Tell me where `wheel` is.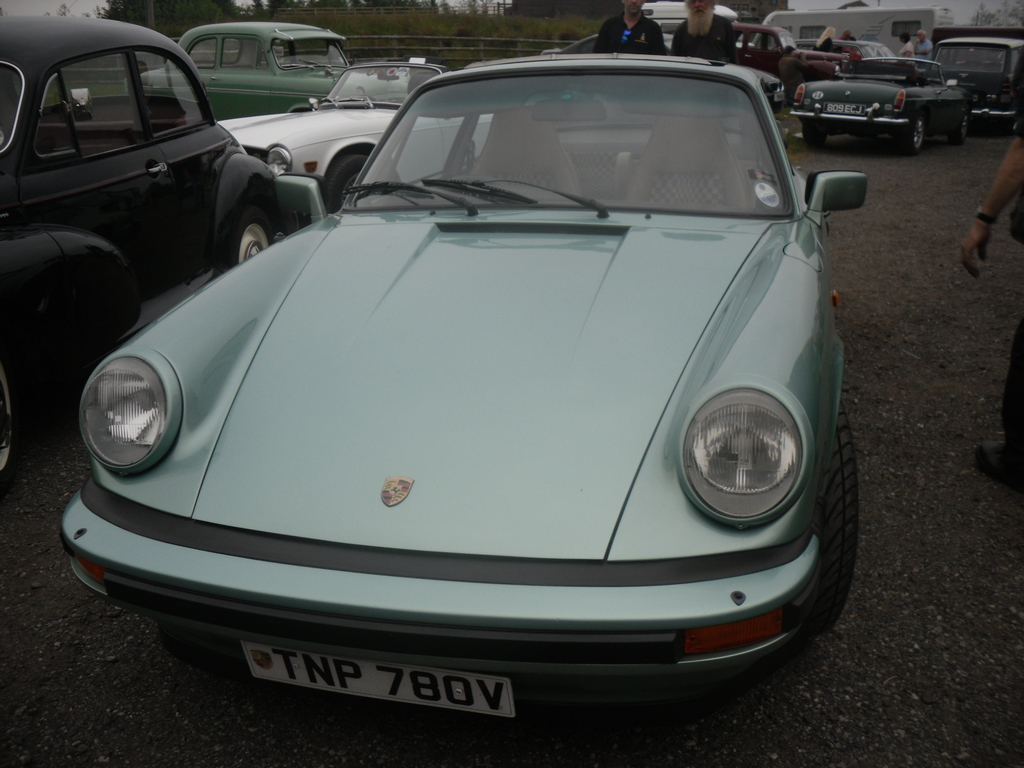
`wheel` is at l=898, t=111, r=929, b=156.
